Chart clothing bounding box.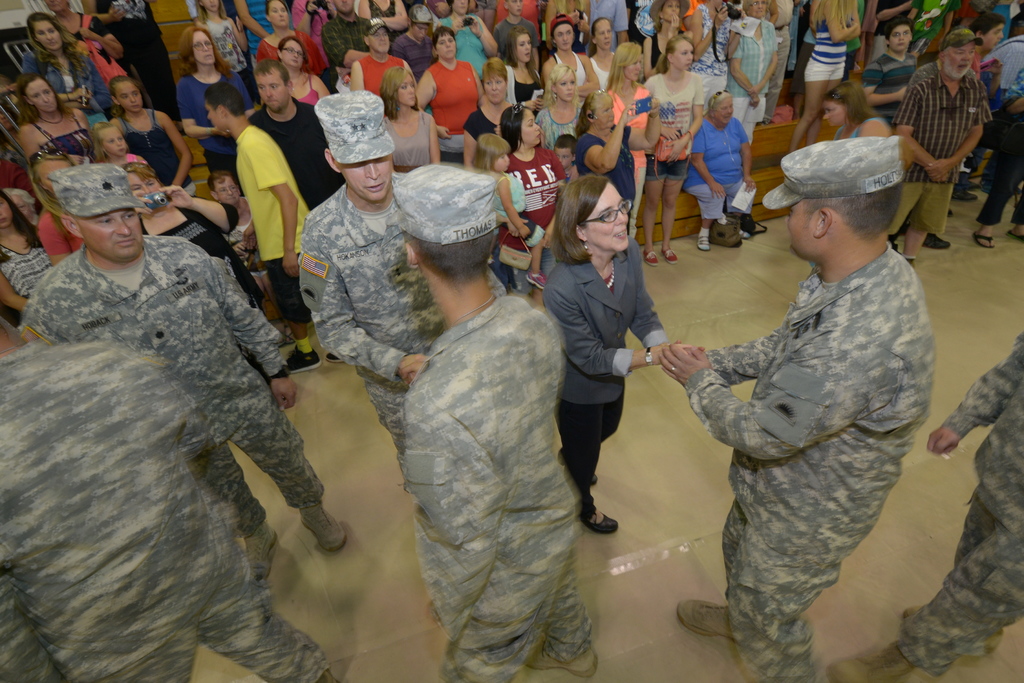
Charted: [x1=868, y1=329, x2=1023, y2=682].
